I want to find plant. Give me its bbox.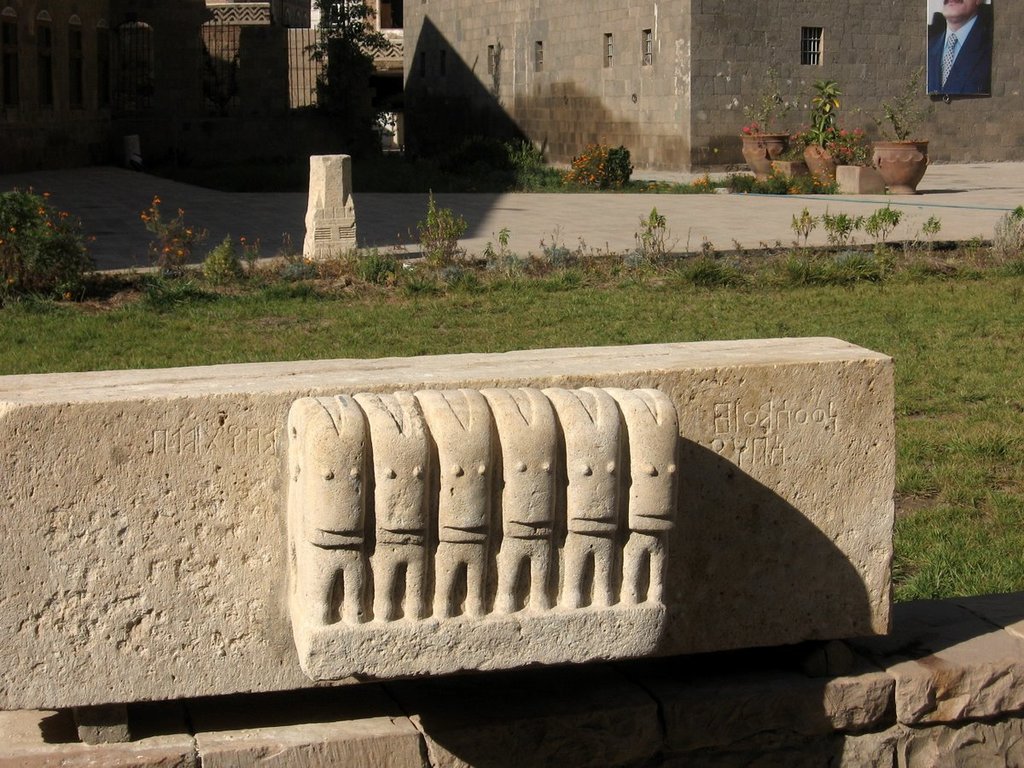
(left=884, top=79, right=919, bottom=143).
